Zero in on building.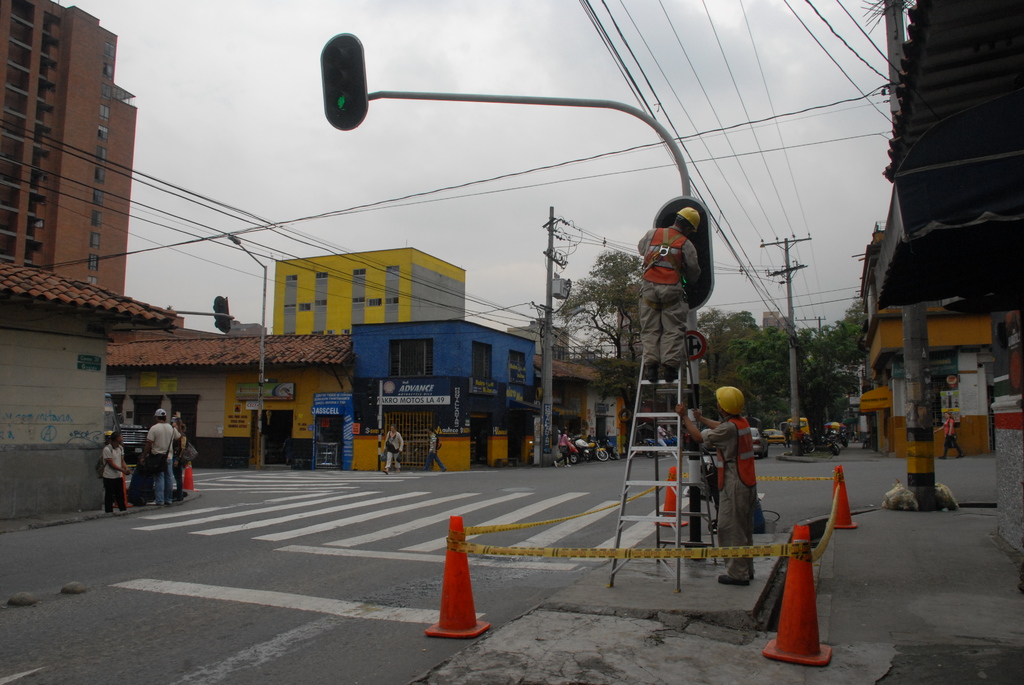
Zeroed in: (x1=758, y1=310, x2=792, y2=329).
